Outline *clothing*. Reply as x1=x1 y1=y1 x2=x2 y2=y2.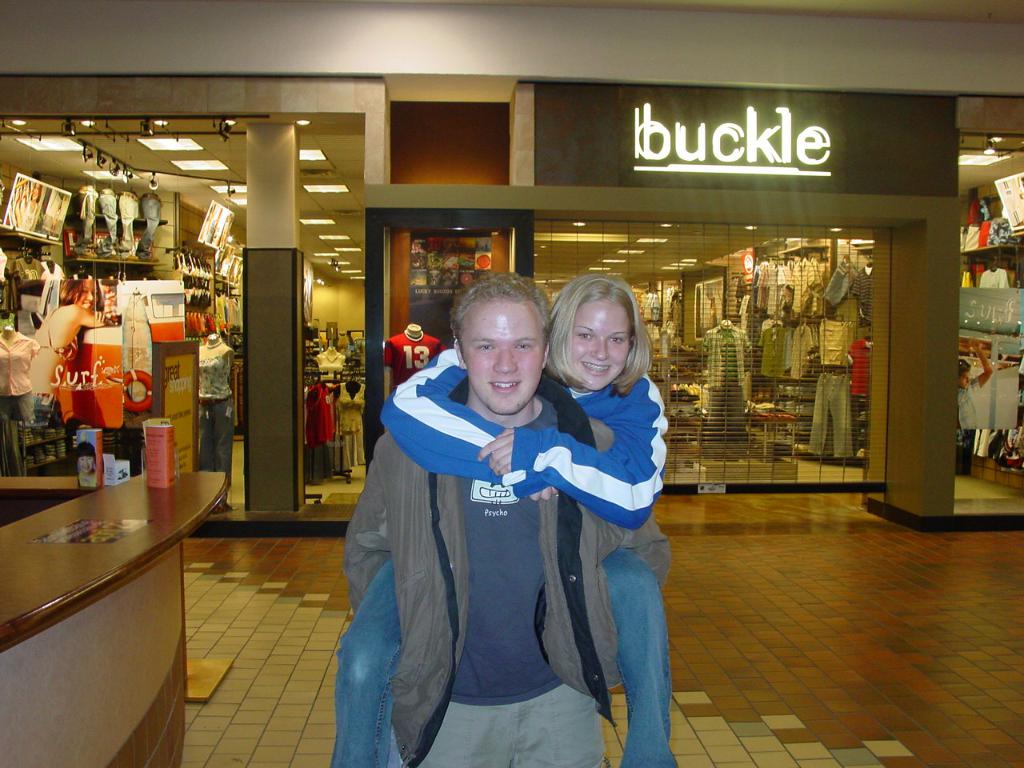
x1=0 y1=330 x2=39 y2=419.
